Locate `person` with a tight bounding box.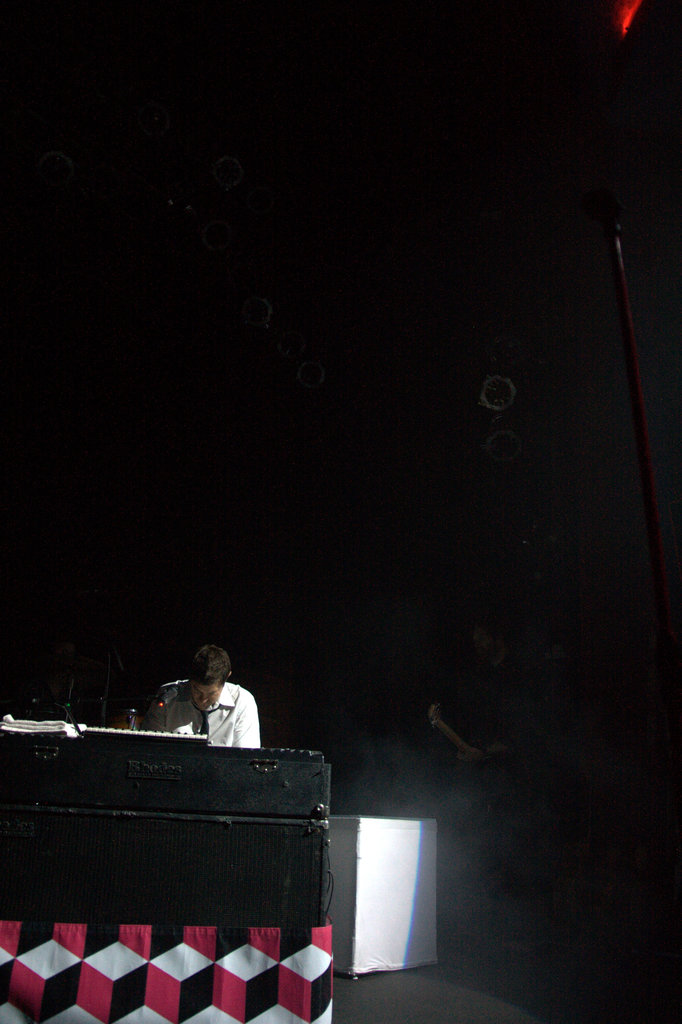
region(136, 626, 269, 755).
